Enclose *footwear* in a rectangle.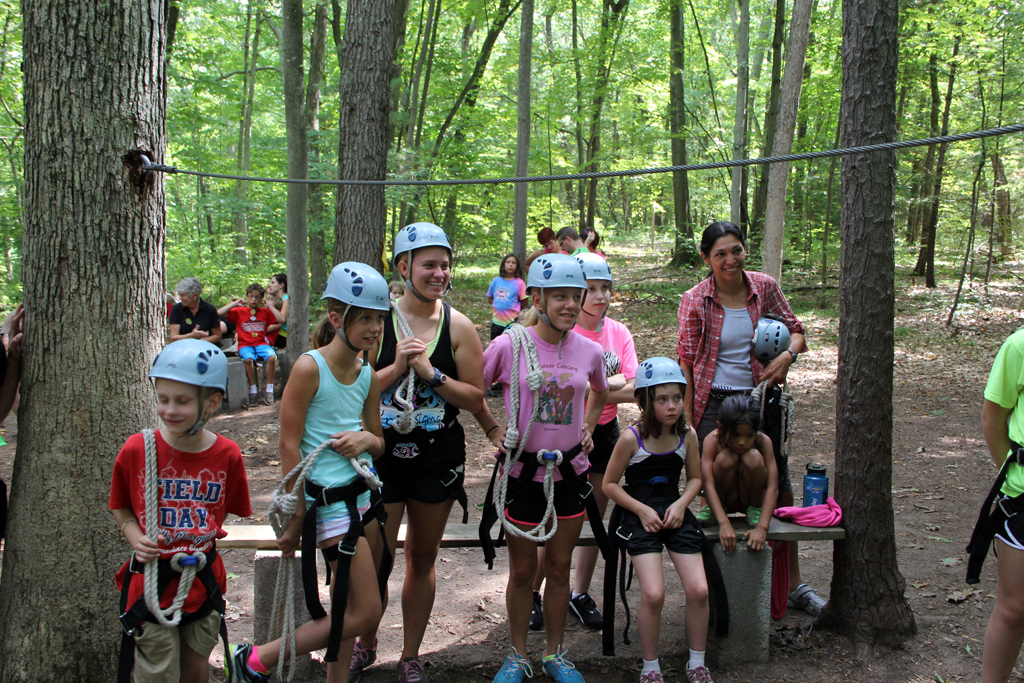
box=[787, 578, 826, 618].
